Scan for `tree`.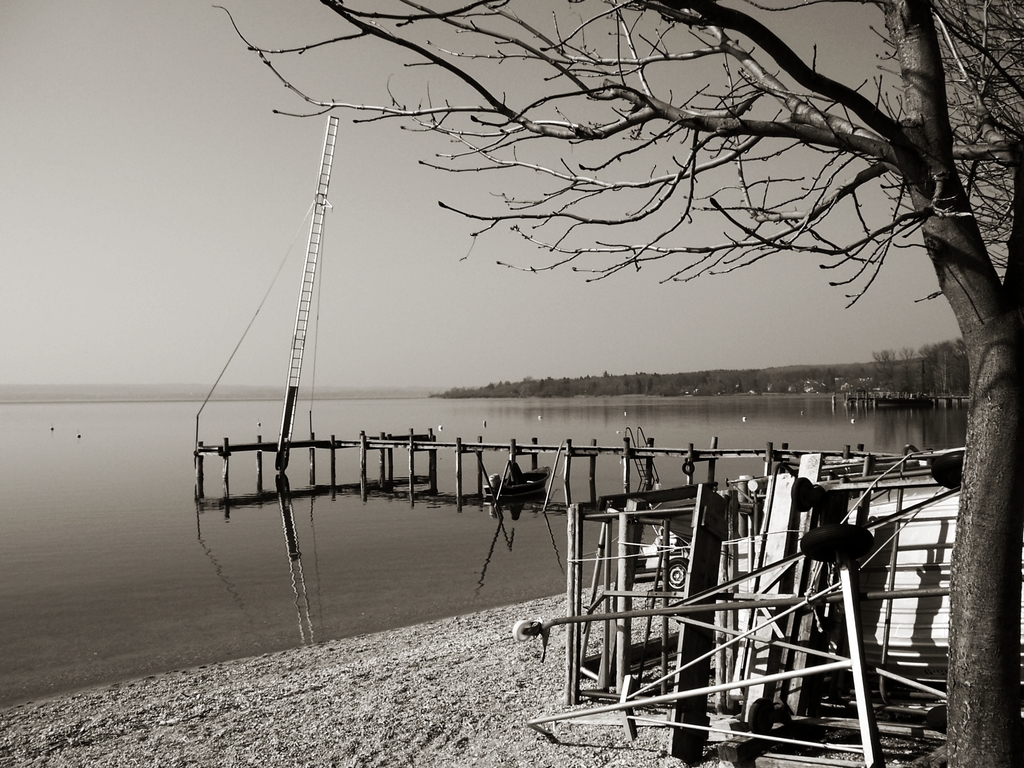
Scan result: box=[954, 340, 974, 408].
